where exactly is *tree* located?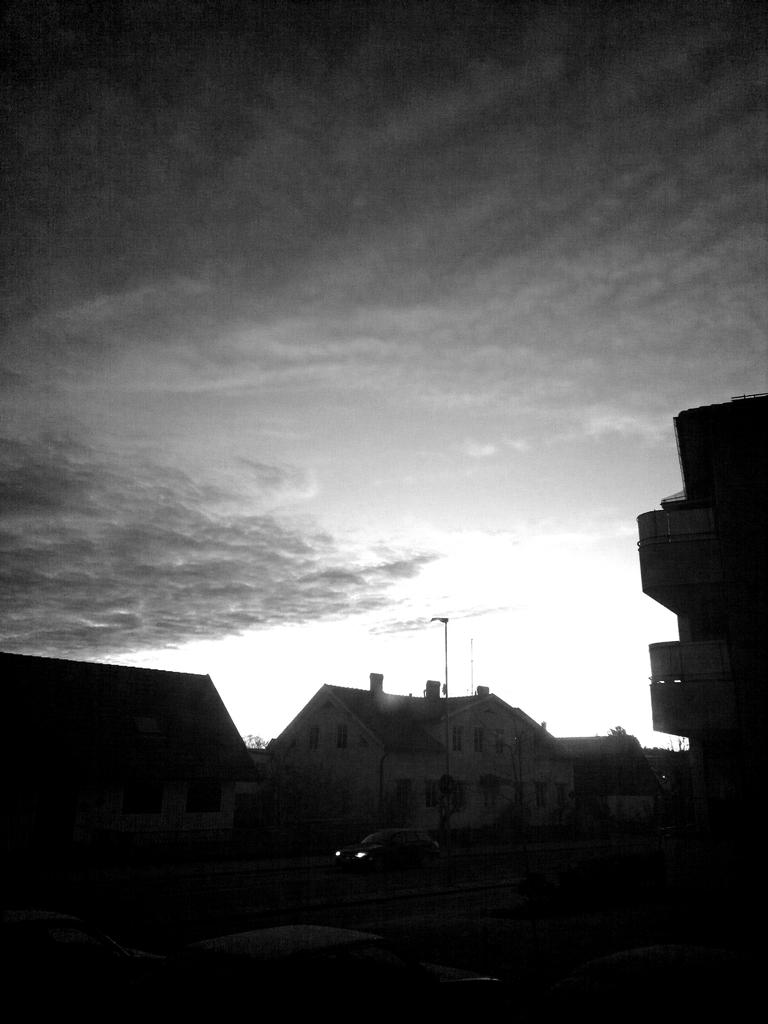
Its bounding box is pyautogui.locateOnScreen(580, 713, 665, 872).
